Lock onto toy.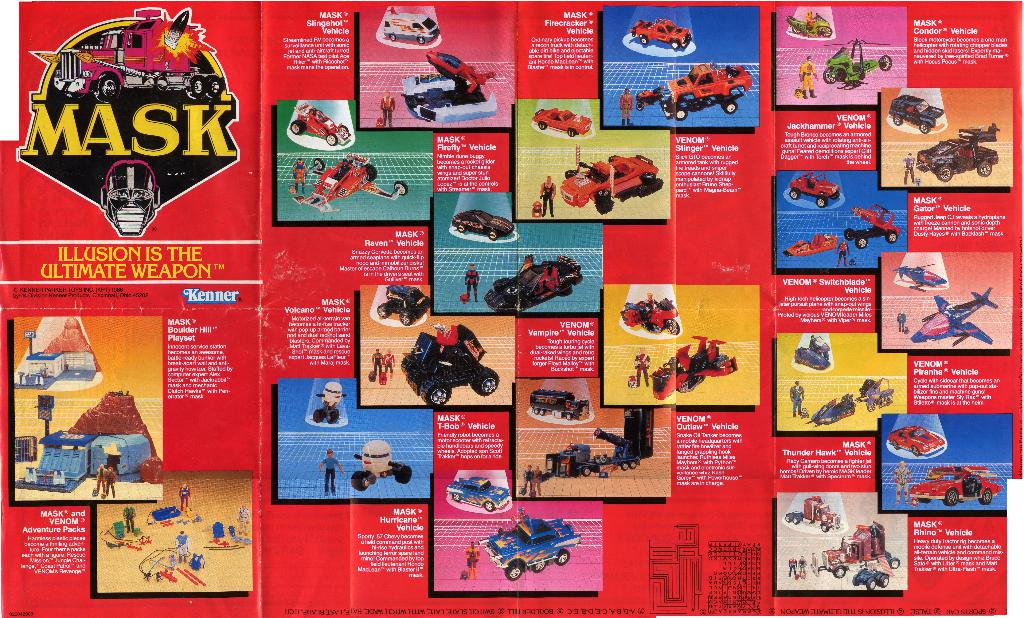
Locked: BBox(654, 90, 746, 121).
